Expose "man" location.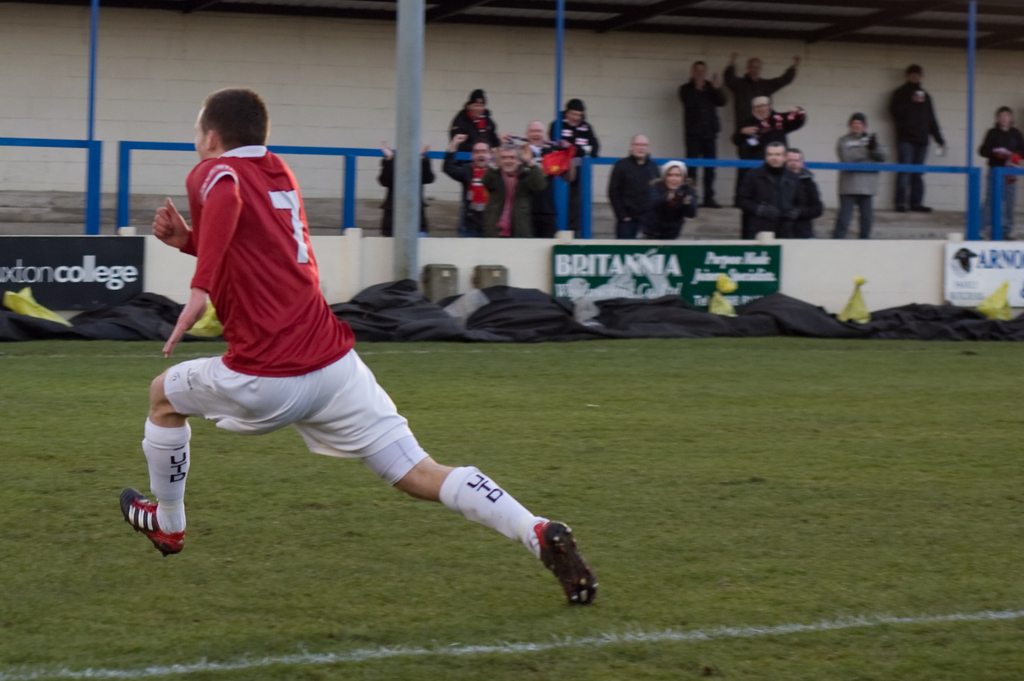
Exposed at <bbox>119, 87, 604, 609</bbox>.
